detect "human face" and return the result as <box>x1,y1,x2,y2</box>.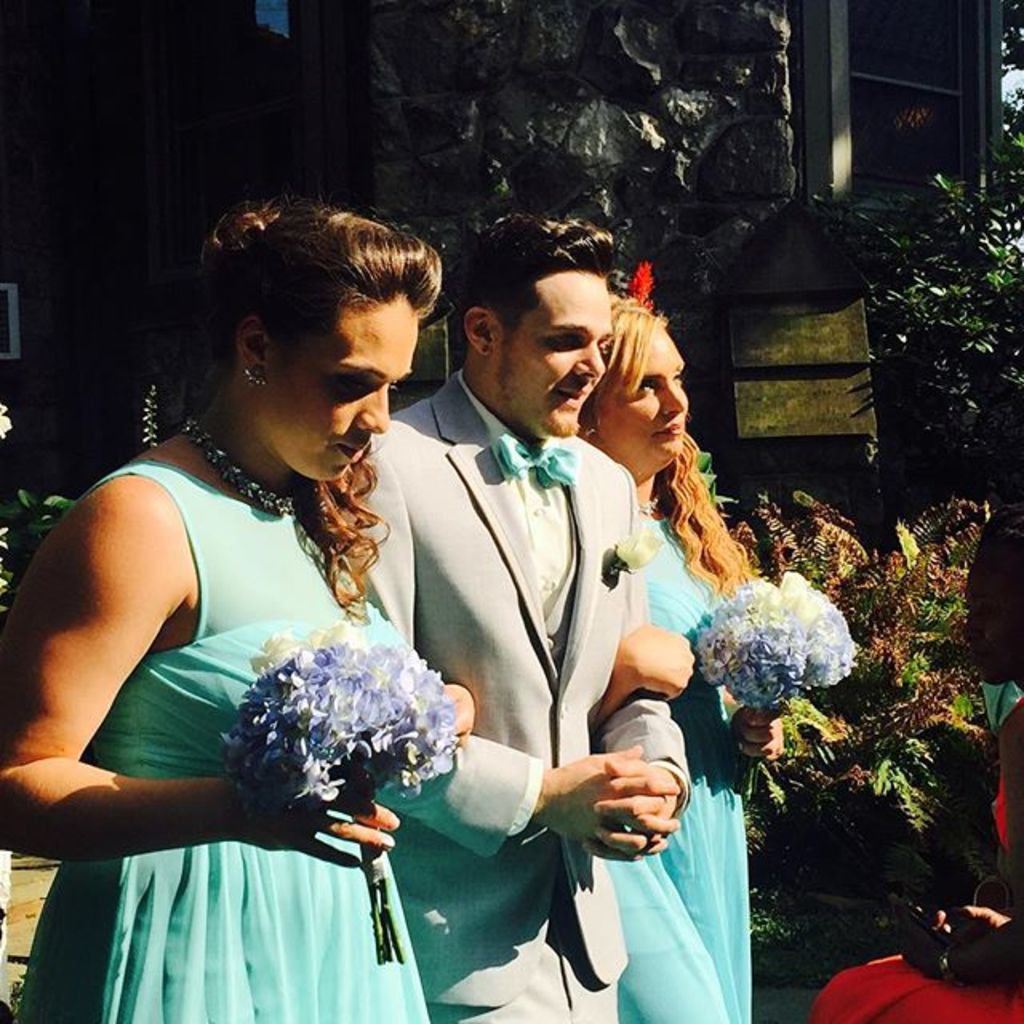
<box>493,269,611,434</box>.
